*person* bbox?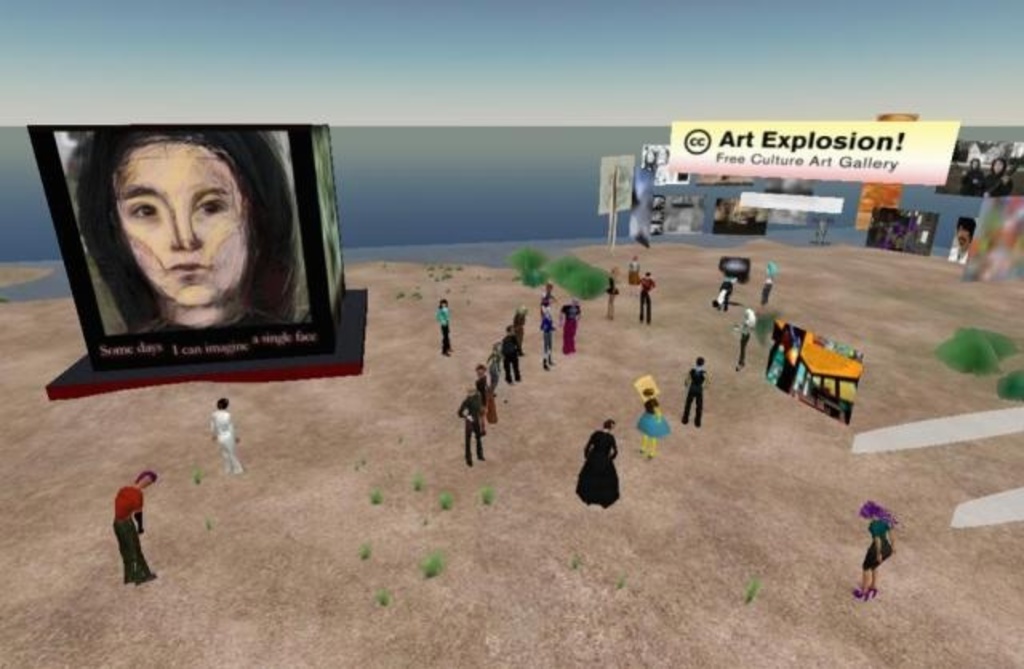
(736,302,757,370)
